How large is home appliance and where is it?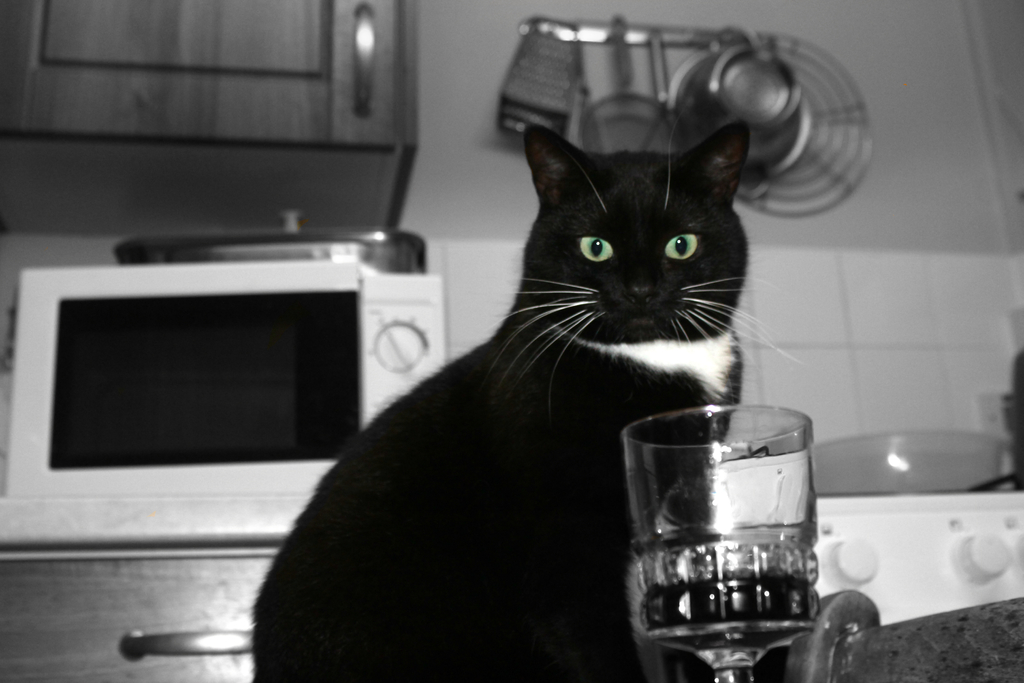
Bounding box: x1=5, y1=222, x2=450, y2=527.
